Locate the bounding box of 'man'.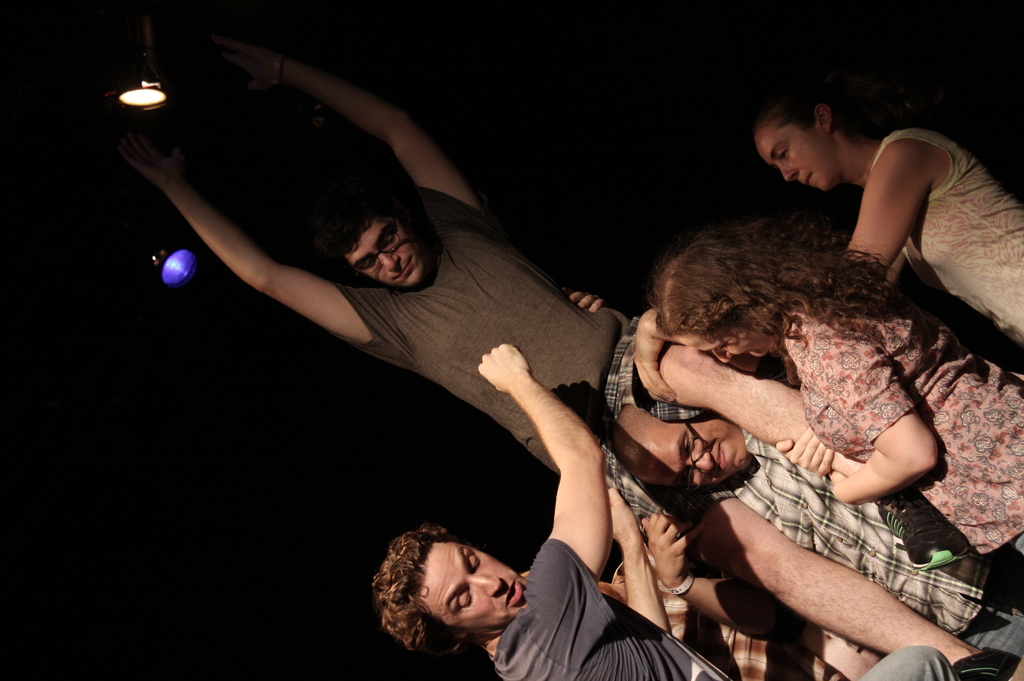
Bounding box: 563/287/1023/680.
